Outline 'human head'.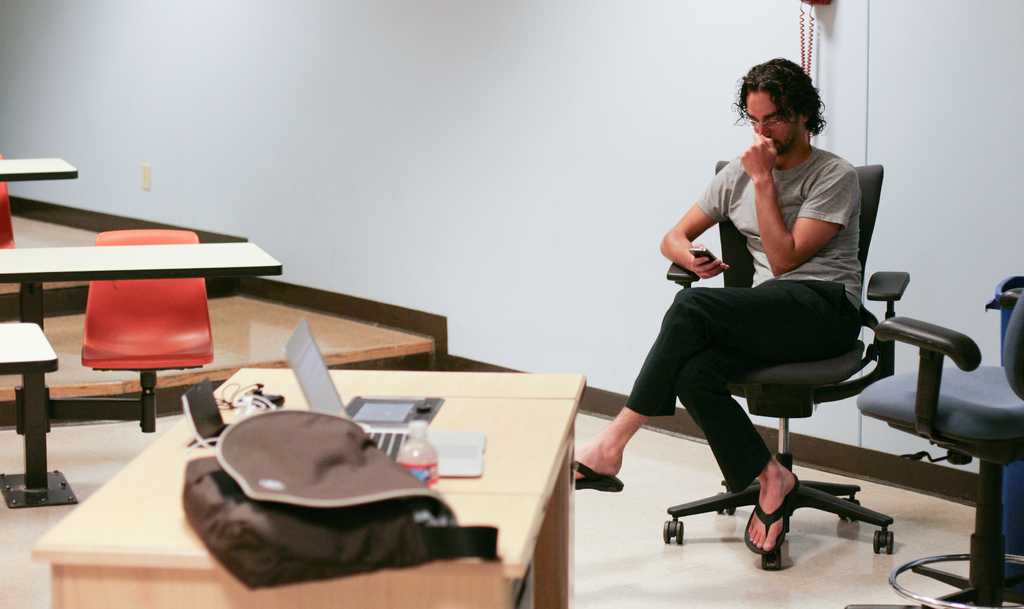
Outline: bbox(735, 54, 840, 165).
